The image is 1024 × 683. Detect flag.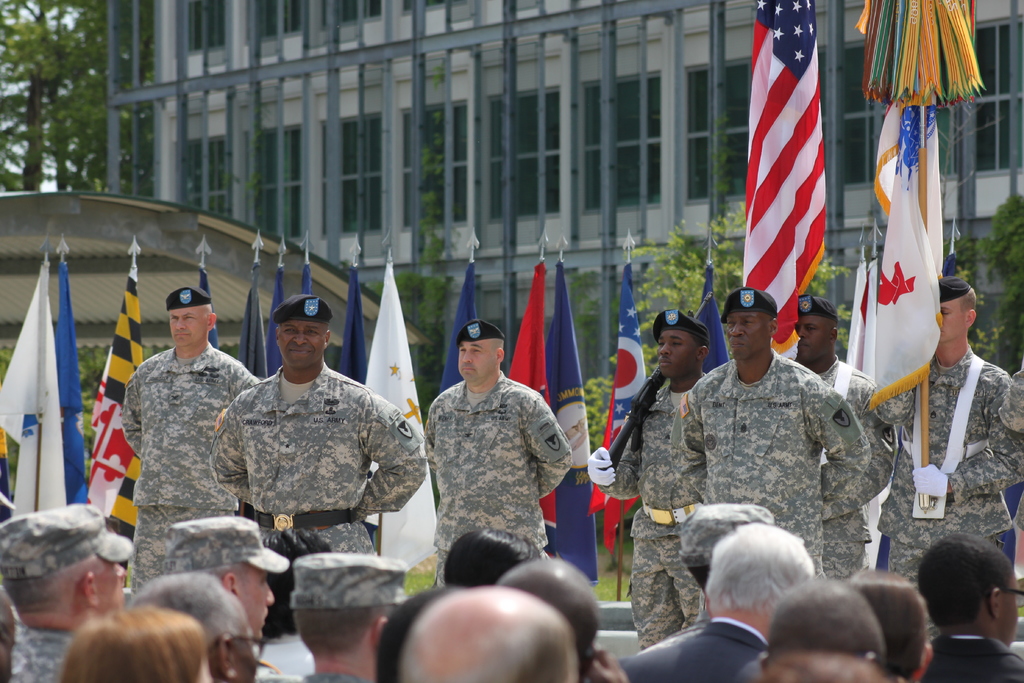
Detection: 296, 259, 313, 298.
